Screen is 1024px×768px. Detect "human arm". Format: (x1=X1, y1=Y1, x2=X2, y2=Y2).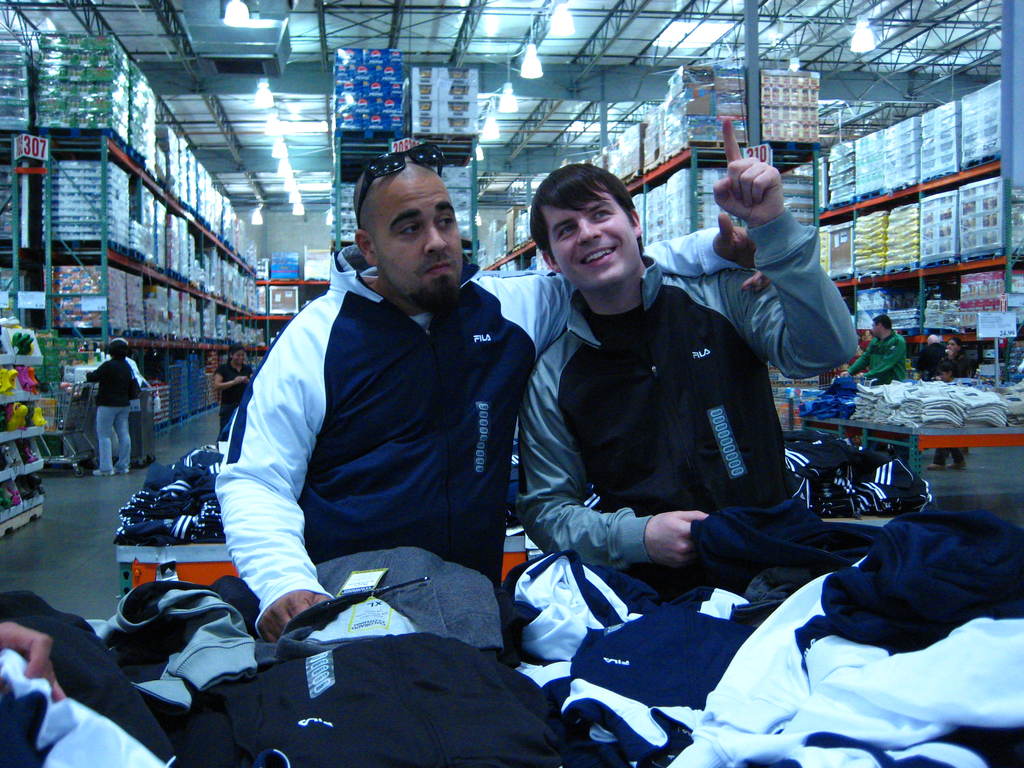
(x1=705, y1=172, x2=860, y2=380).
